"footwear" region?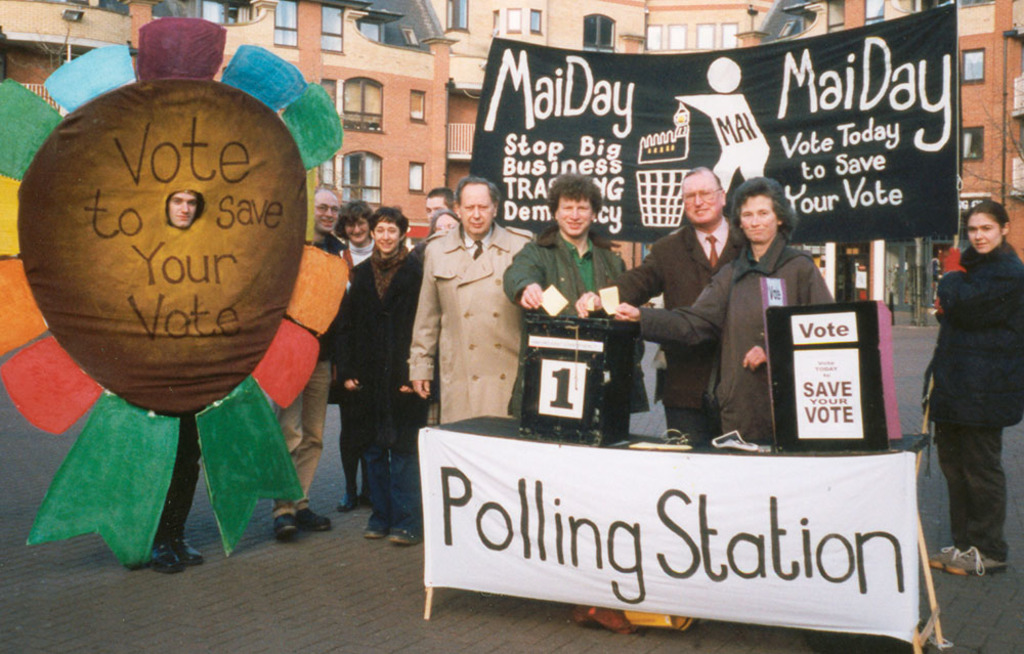
340, 494, 359, 511
